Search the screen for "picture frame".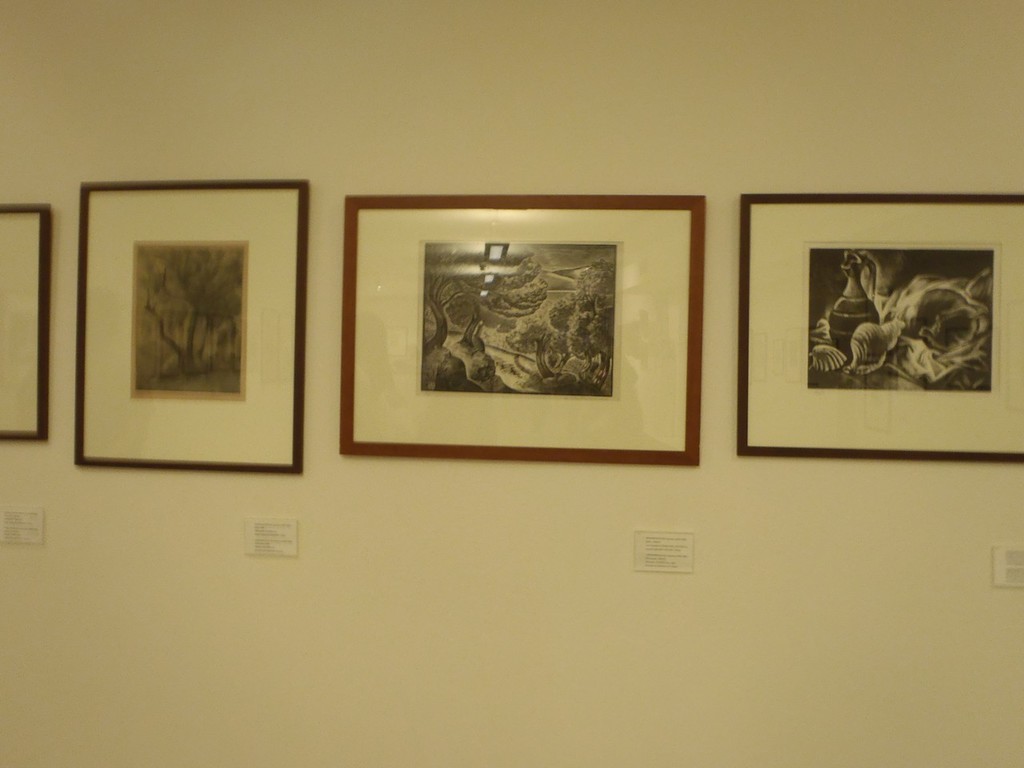
Found at locate(338, 194, 706, 466).
